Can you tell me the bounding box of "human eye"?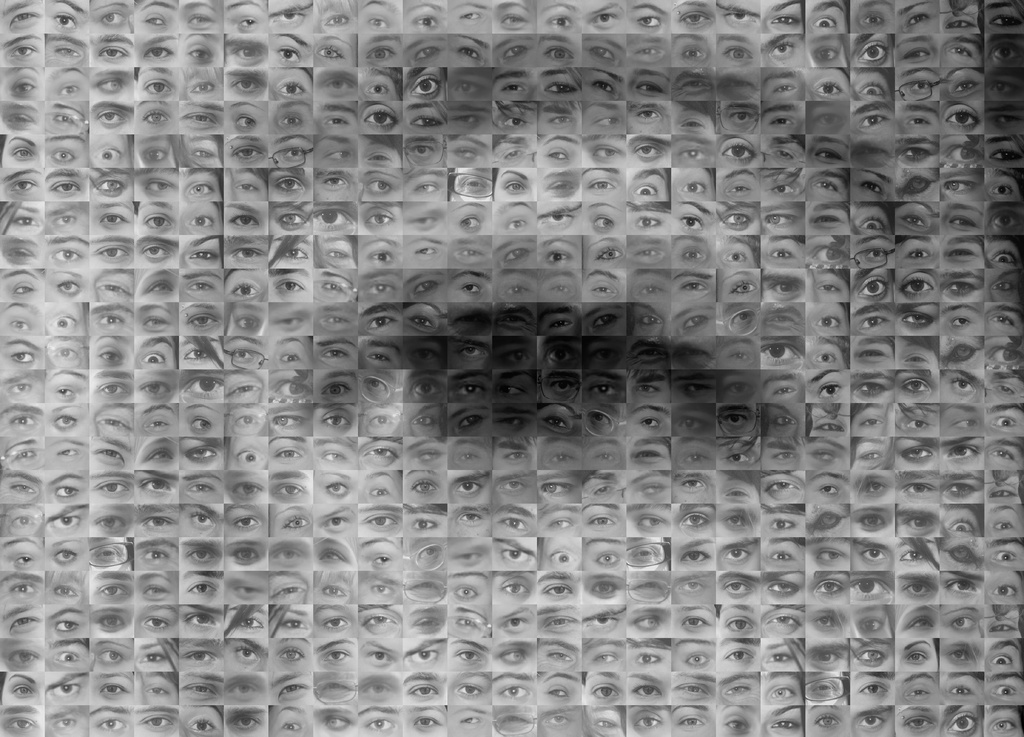
499,517,526,533.
